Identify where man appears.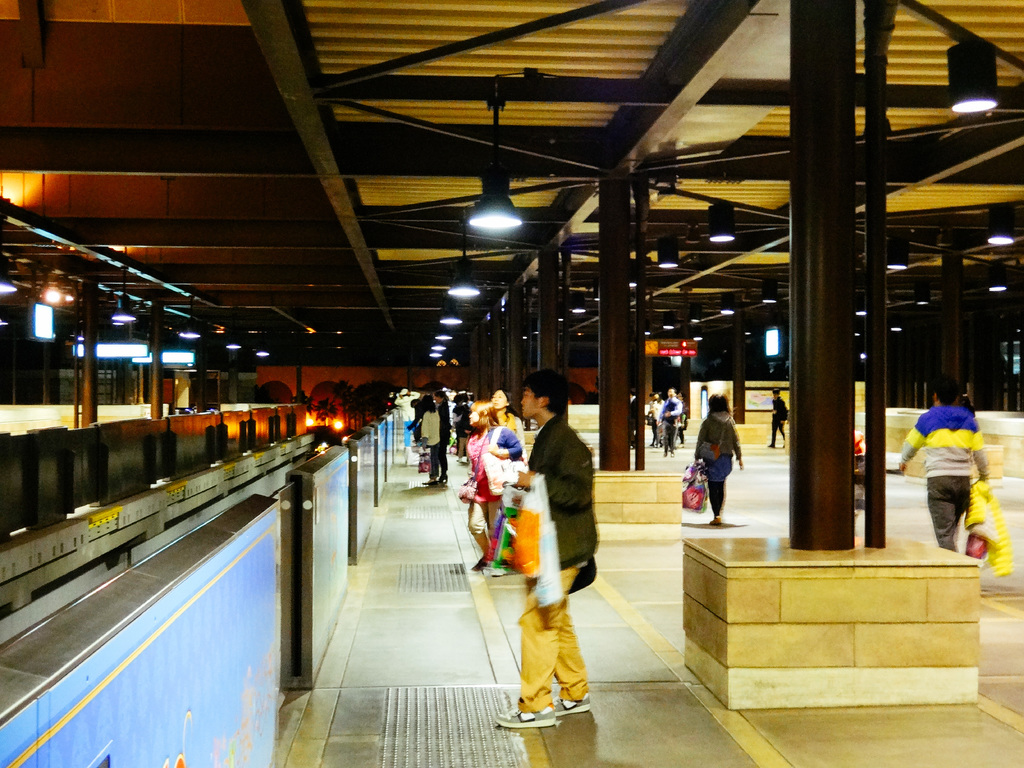
Appears at (left=493, top=367, right=600, bottom=729).
